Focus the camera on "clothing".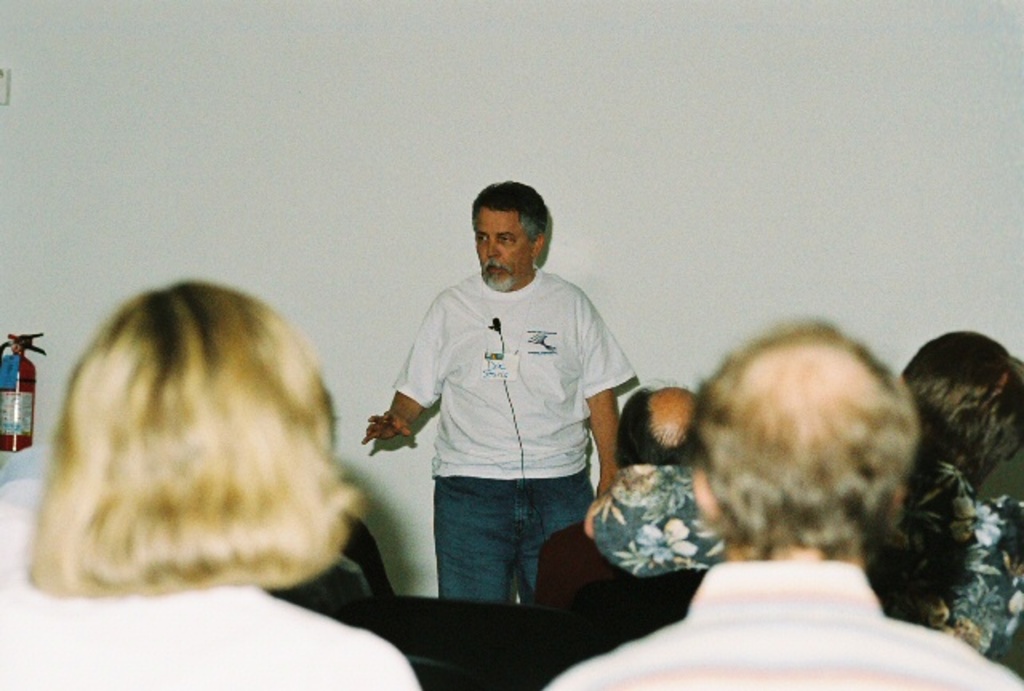
Focus region: 2, 445, 61, 502.
